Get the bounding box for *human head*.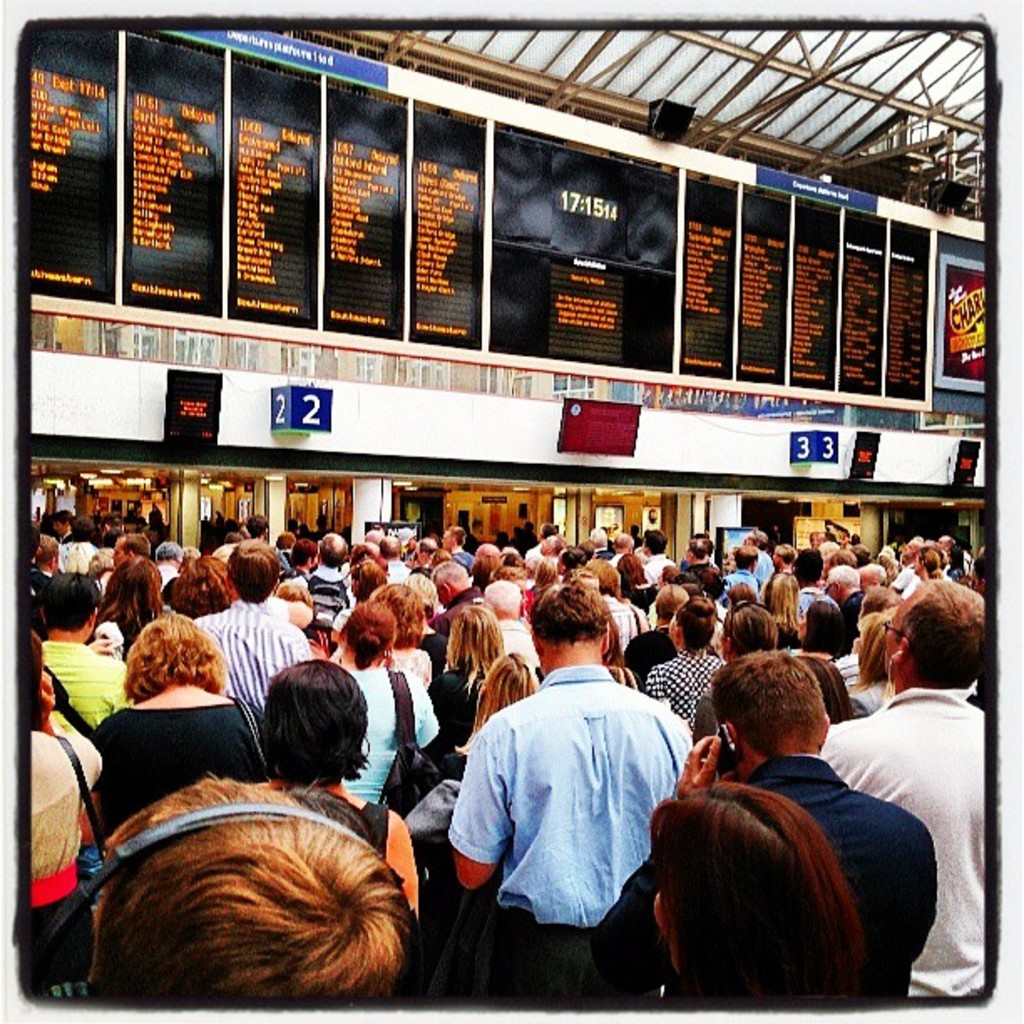
BBox(176, 547, 236, 612).
